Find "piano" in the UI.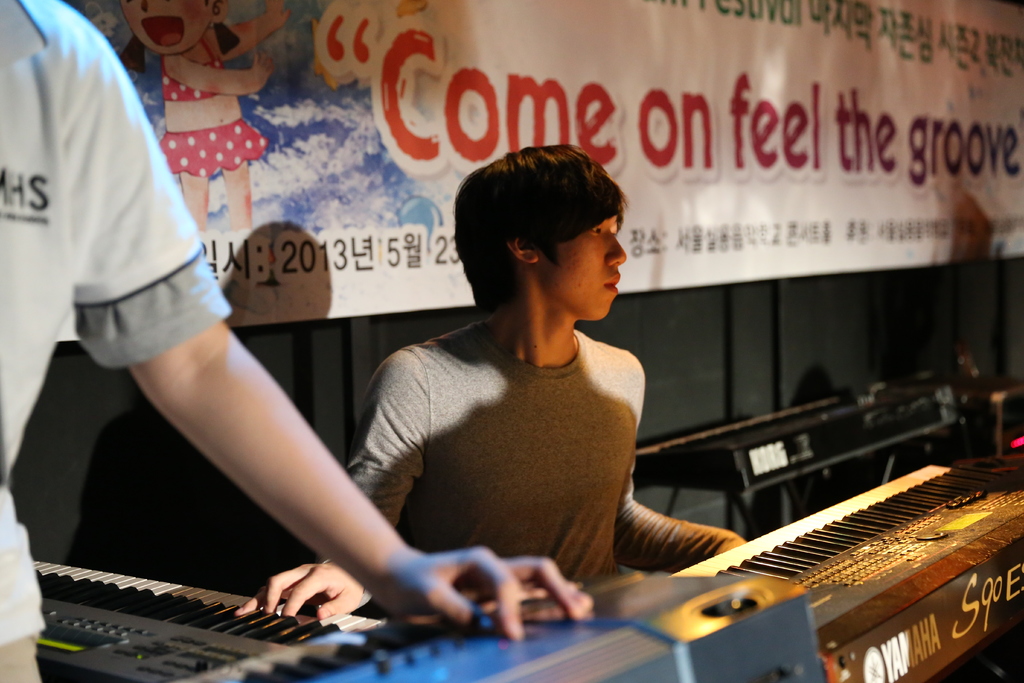
UI element at bbox=(188, 567, 828, 682).
